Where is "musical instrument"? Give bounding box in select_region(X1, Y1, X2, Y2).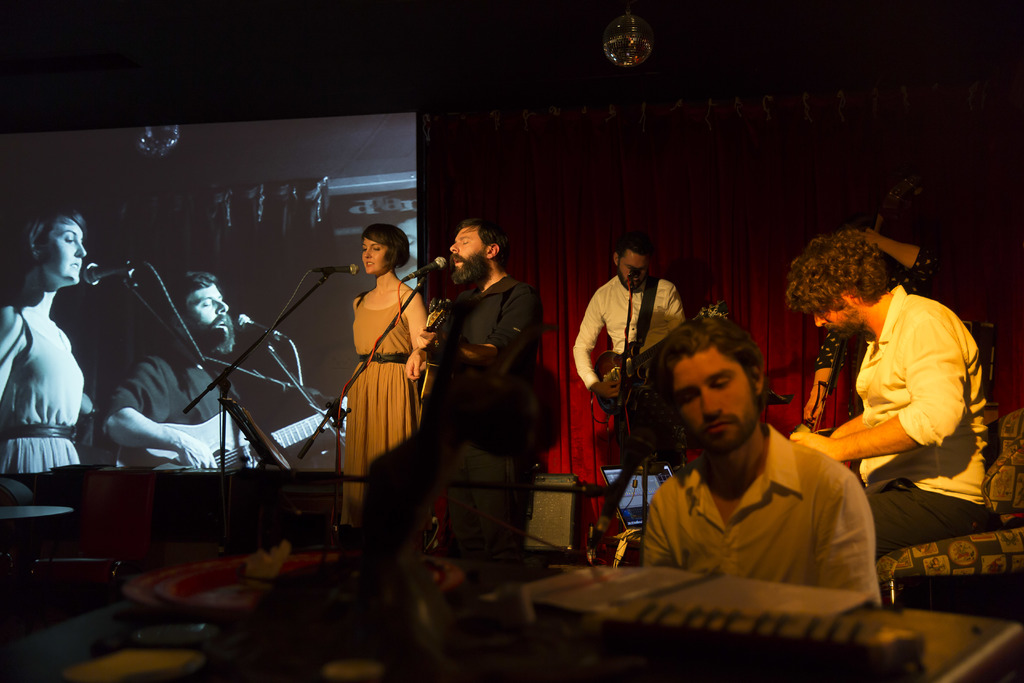
select_region(596, 297, 734, 409).
